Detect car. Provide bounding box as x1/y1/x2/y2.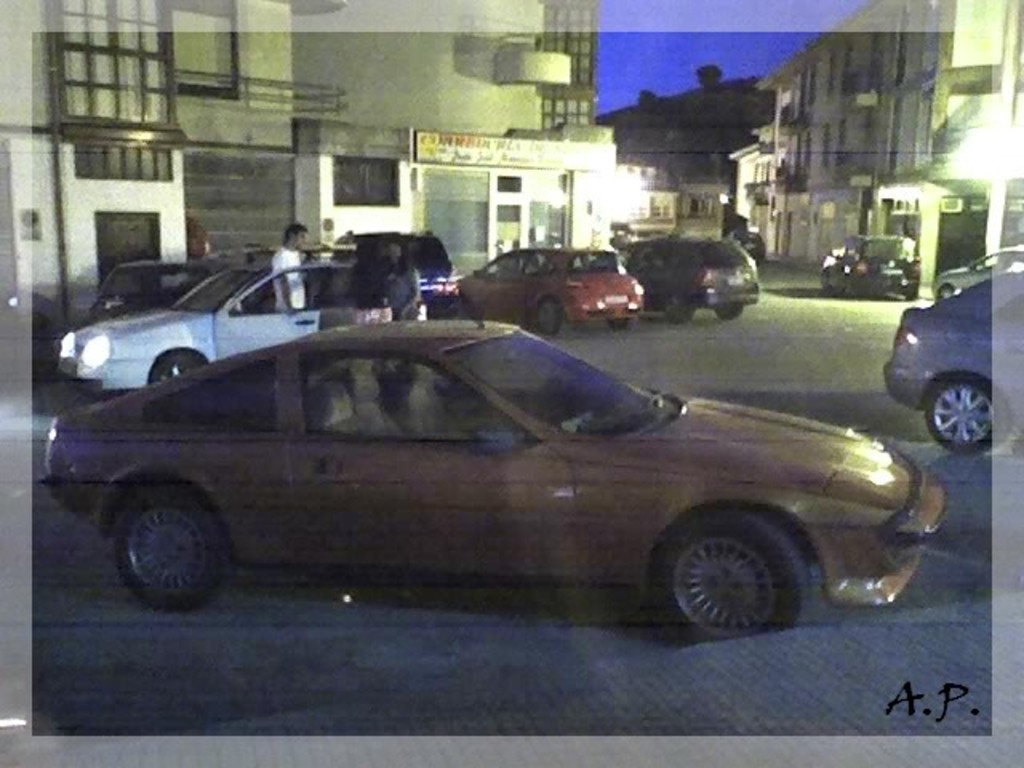
27/320/947/645.
